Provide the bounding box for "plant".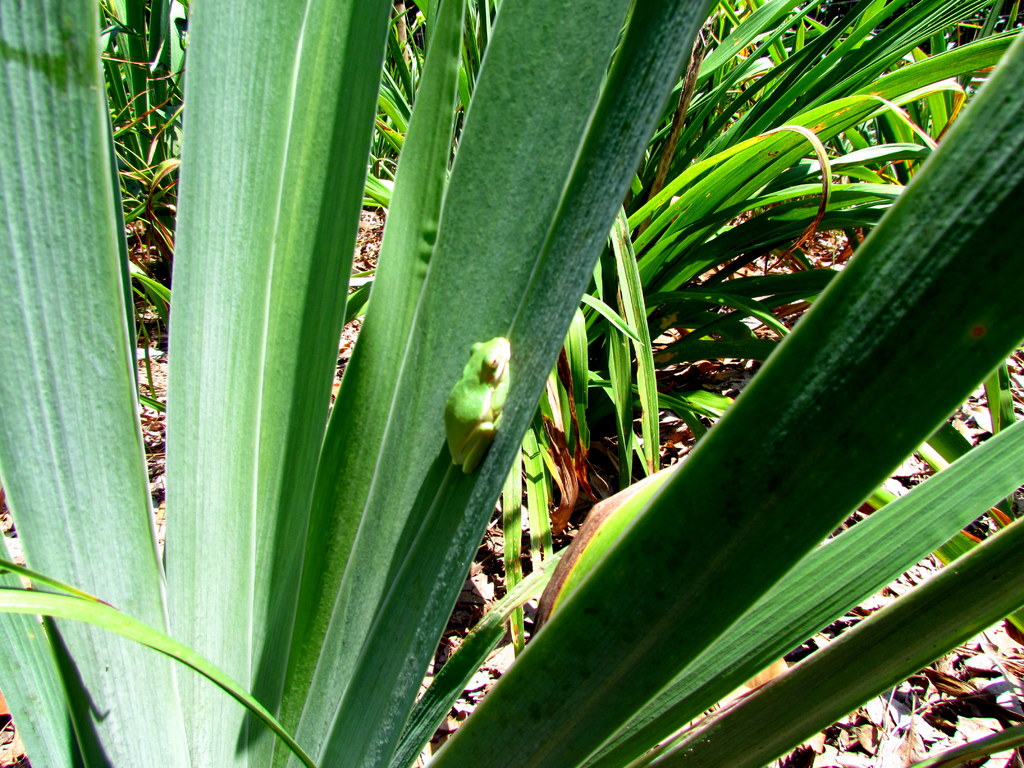
pyautogui.locateOnScreen(0, 0, 1023, 767).
